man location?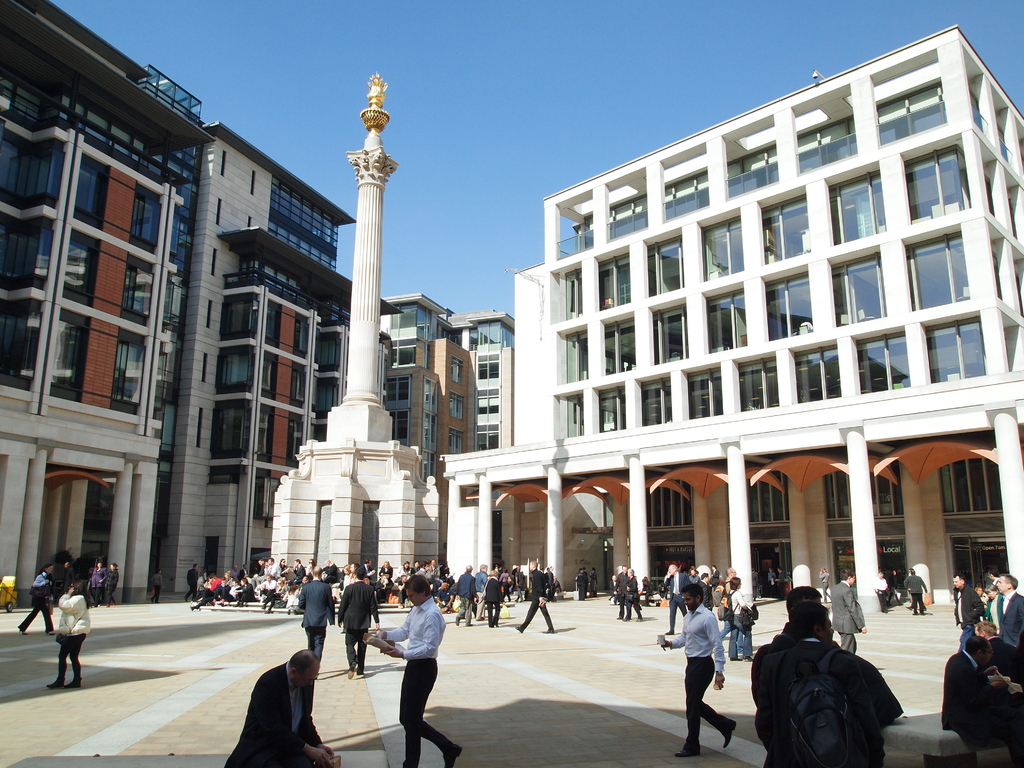
left=304, top=574, right=311, bottom=585
